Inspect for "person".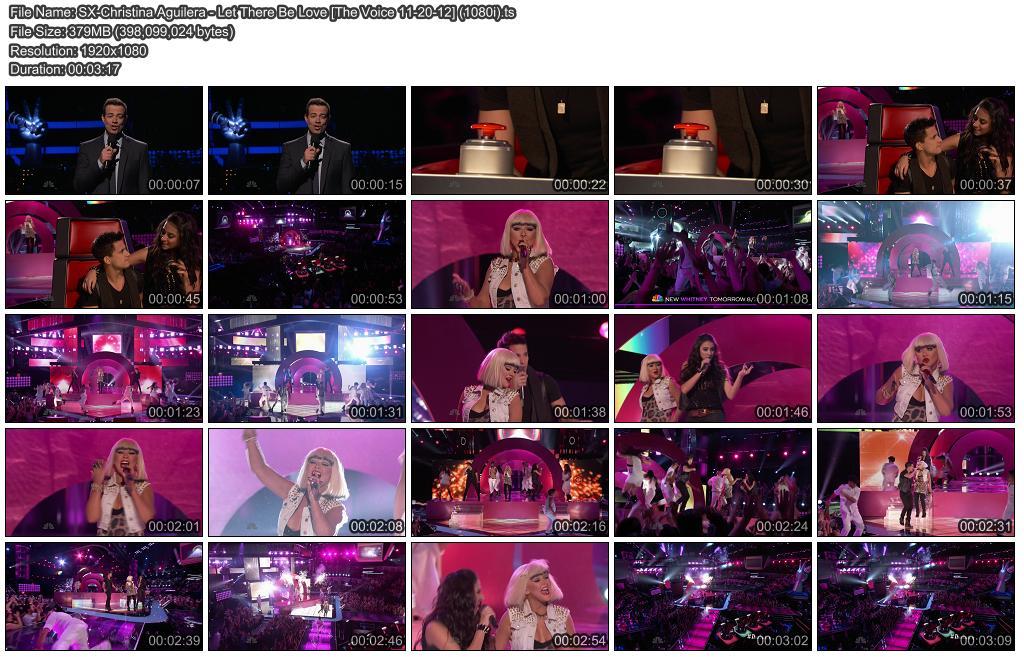
Inspection: bbox=[894, 462, 930, 527].
